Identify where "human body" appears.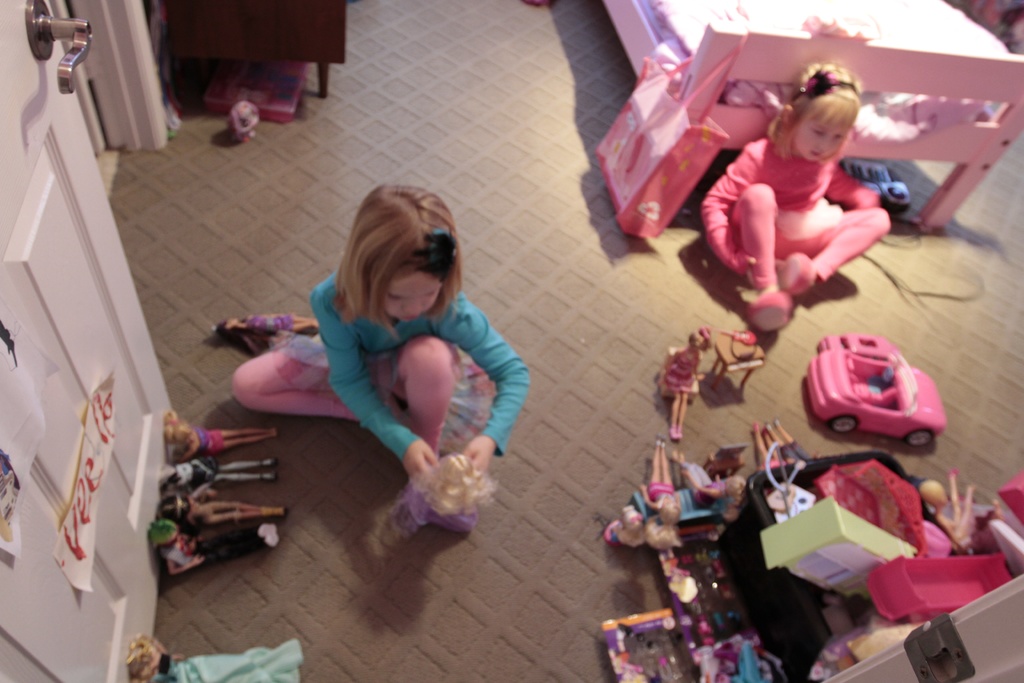
Appears at (188,486,283,525).
